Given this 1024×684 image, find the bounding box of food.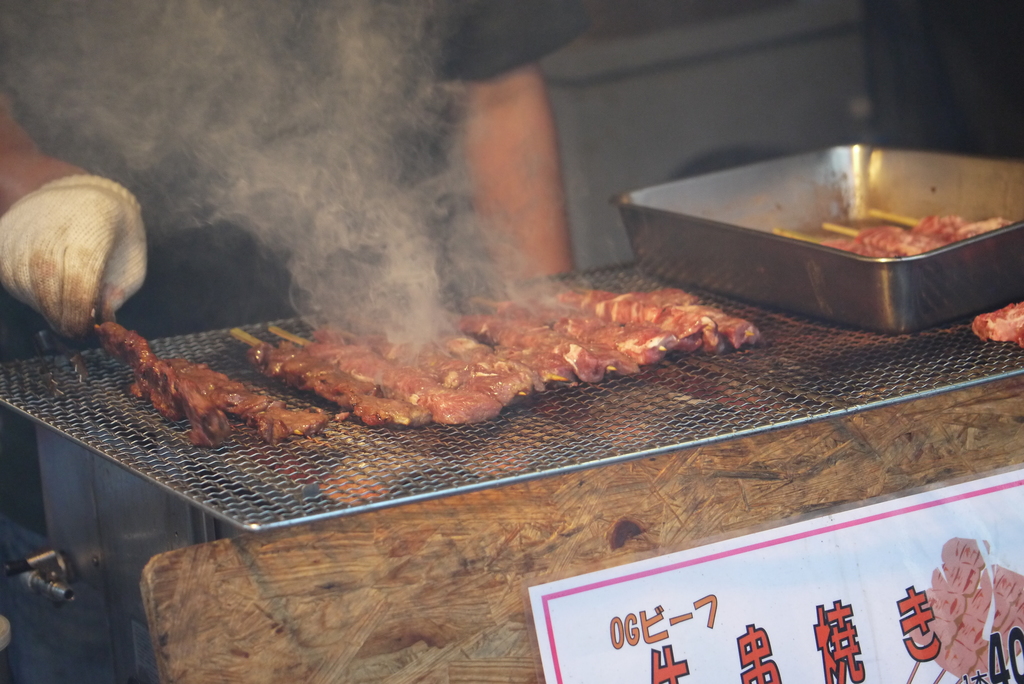
(826, 235, 893, 260).
